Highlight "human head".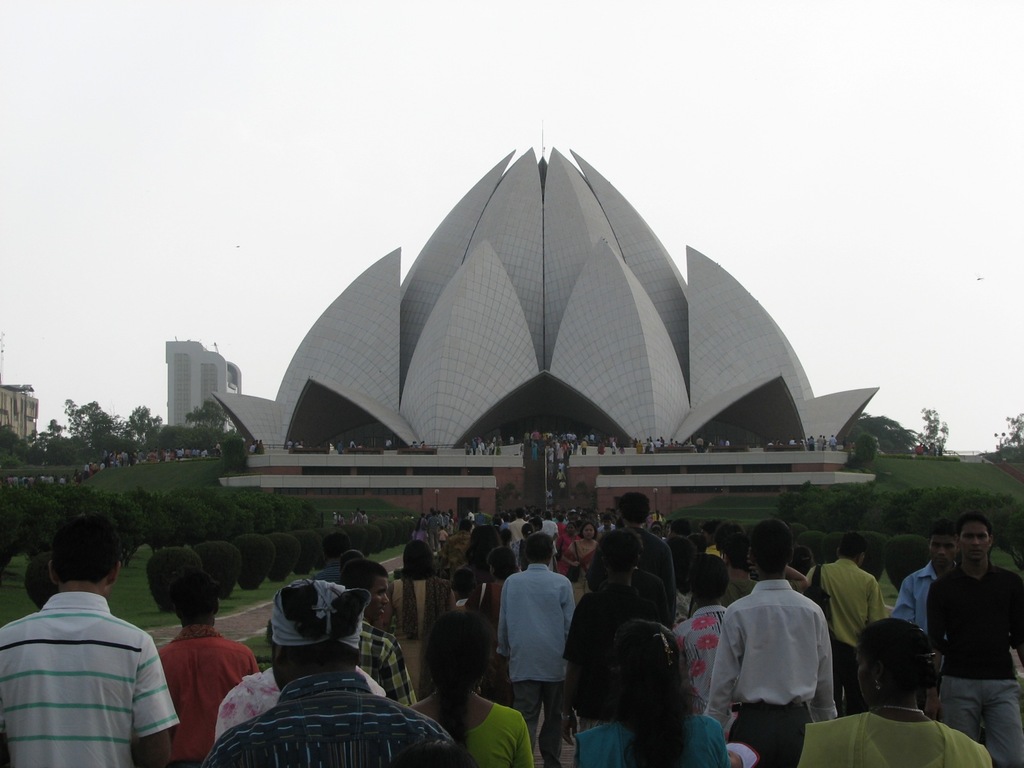
Highlighted region: <box>728,534,756,572</box>.
